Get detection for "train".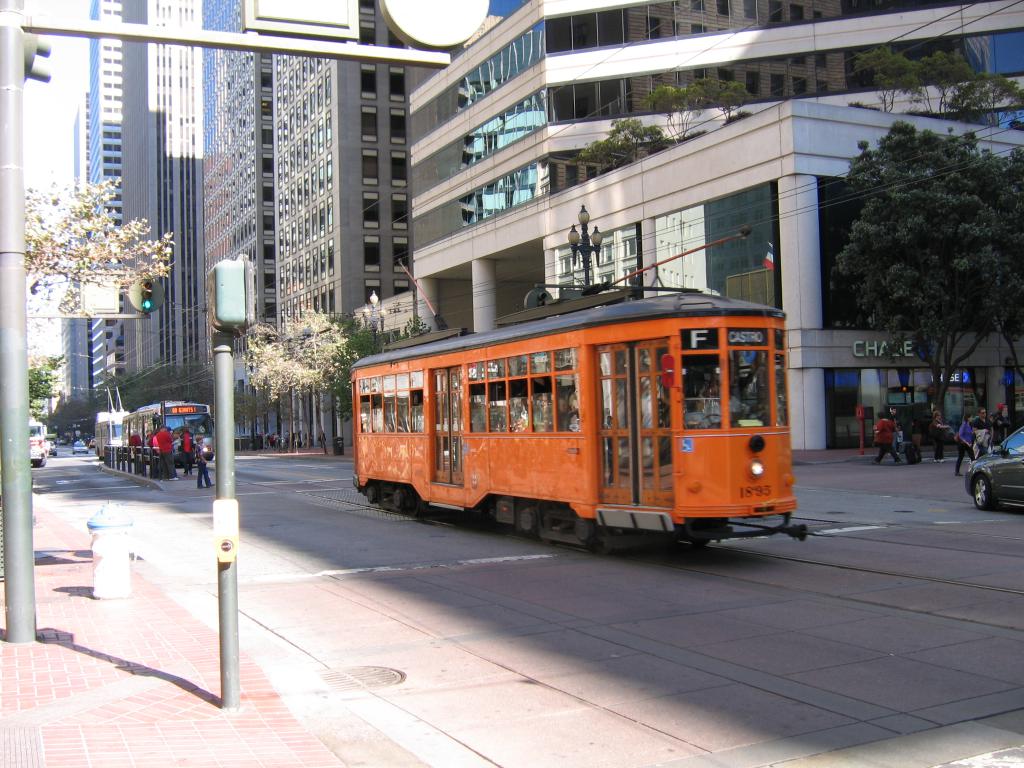
Detection: BBox(346, 227, 804, 553).
